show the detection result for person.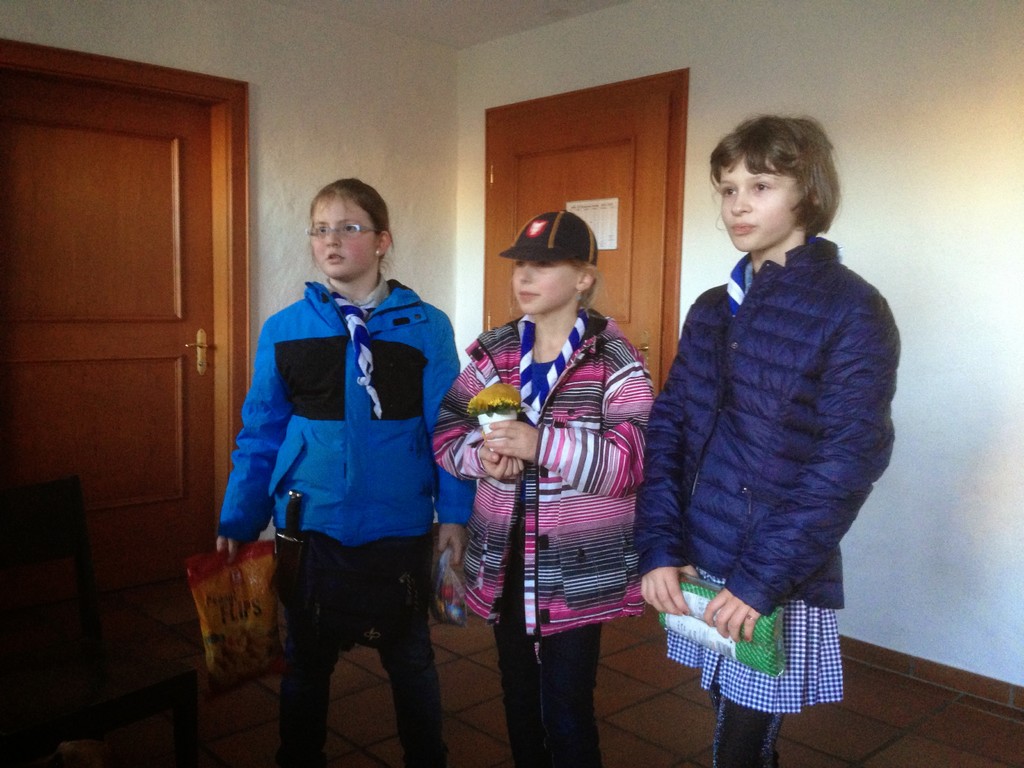
box=[435, 205, 653, 767].
